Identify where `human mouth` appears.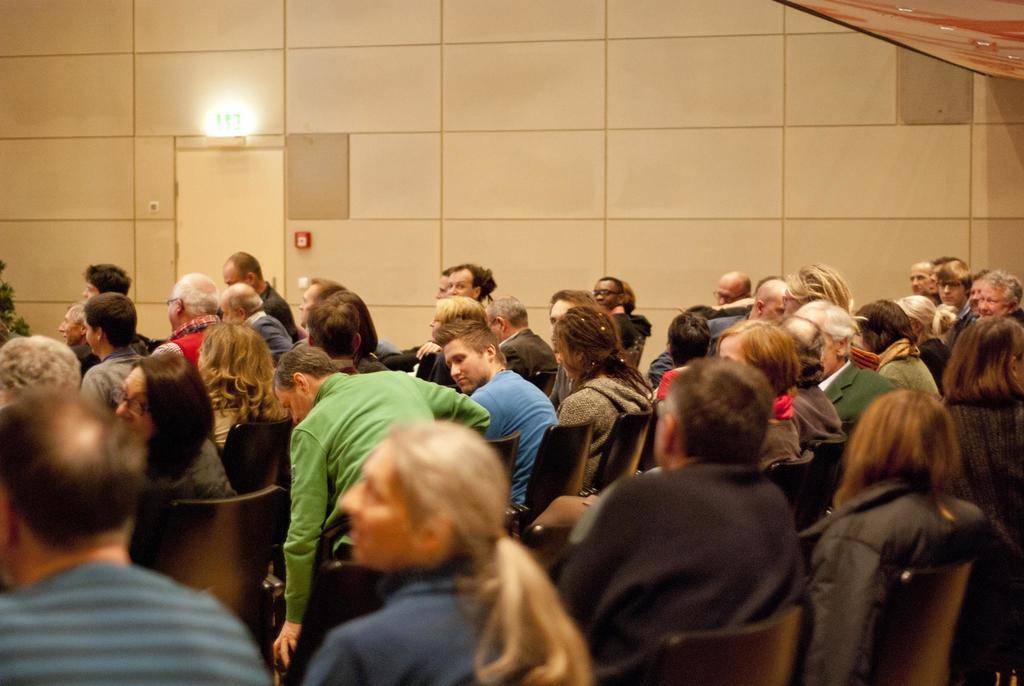
Appears at x1=455 y1=375 x2=467 y2=387.
